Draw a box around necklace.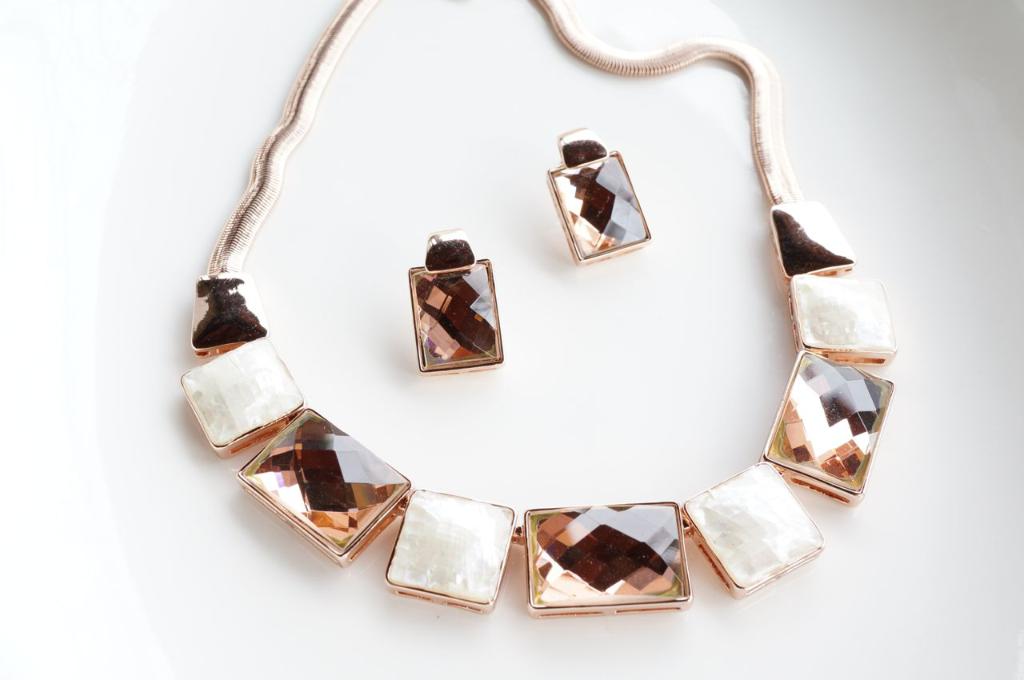
bbox=[181, 0, 900, 613].
